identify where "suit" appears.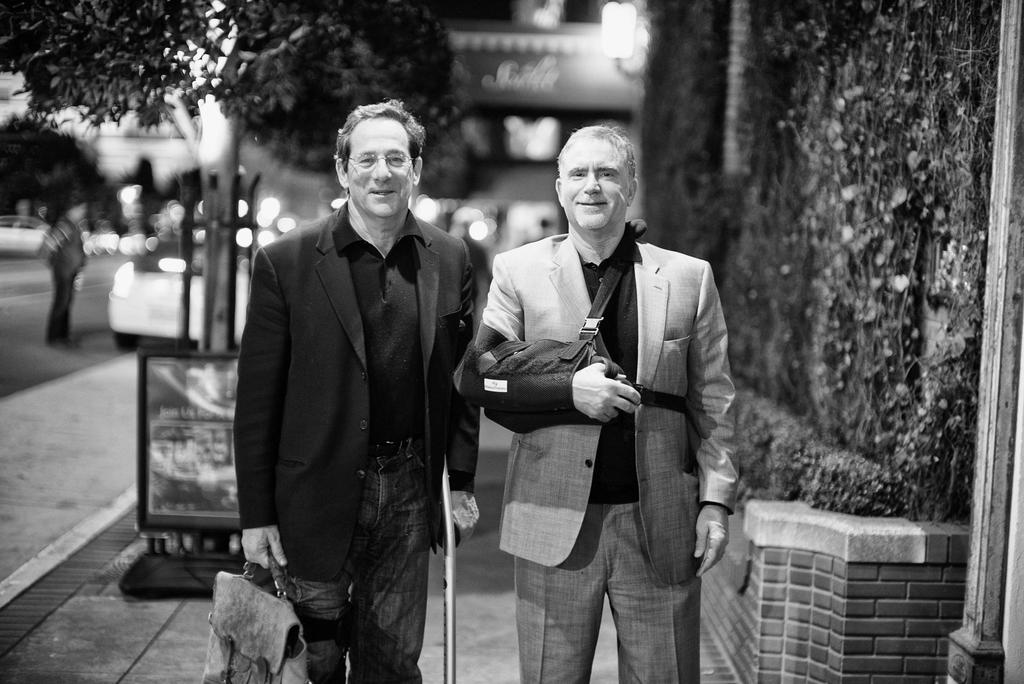
Appears at bbox(230, 200, 479, 579).
